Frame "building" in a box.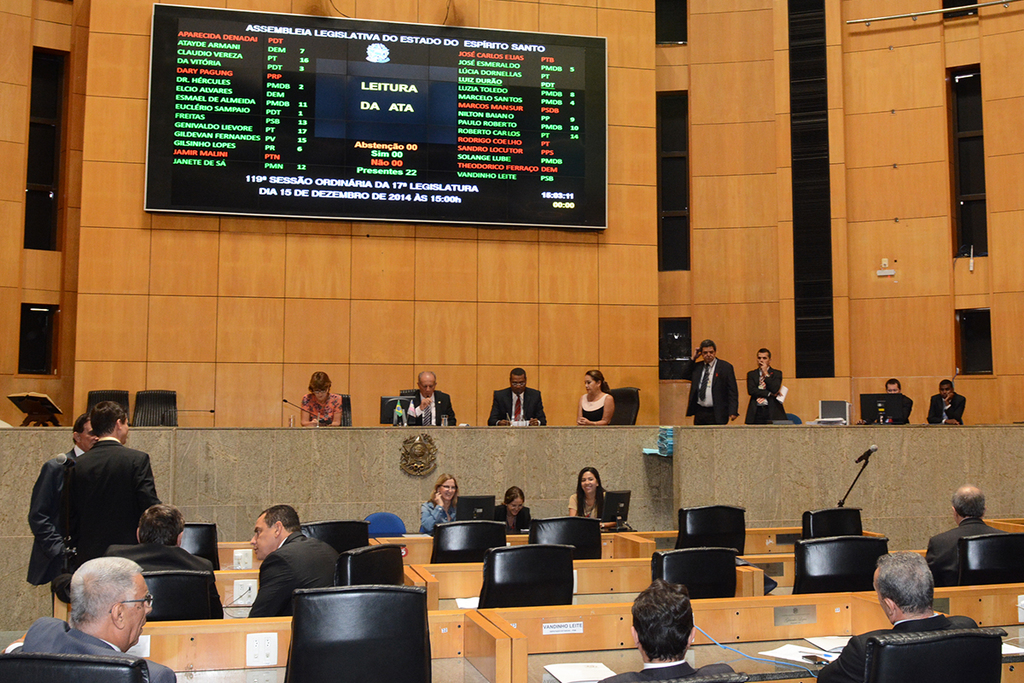
{"x1": 0, "y1": 0, "x2": 1023, "y2": 682}.
